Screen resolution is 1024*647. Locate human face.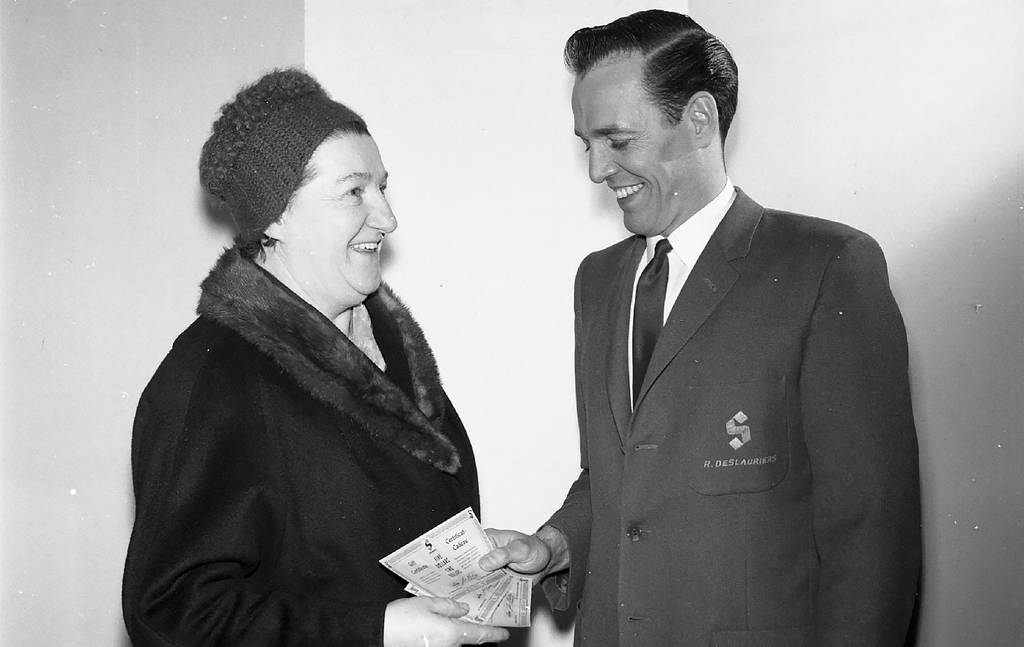
x1=285, y1=127, x2=398, y2=305.
